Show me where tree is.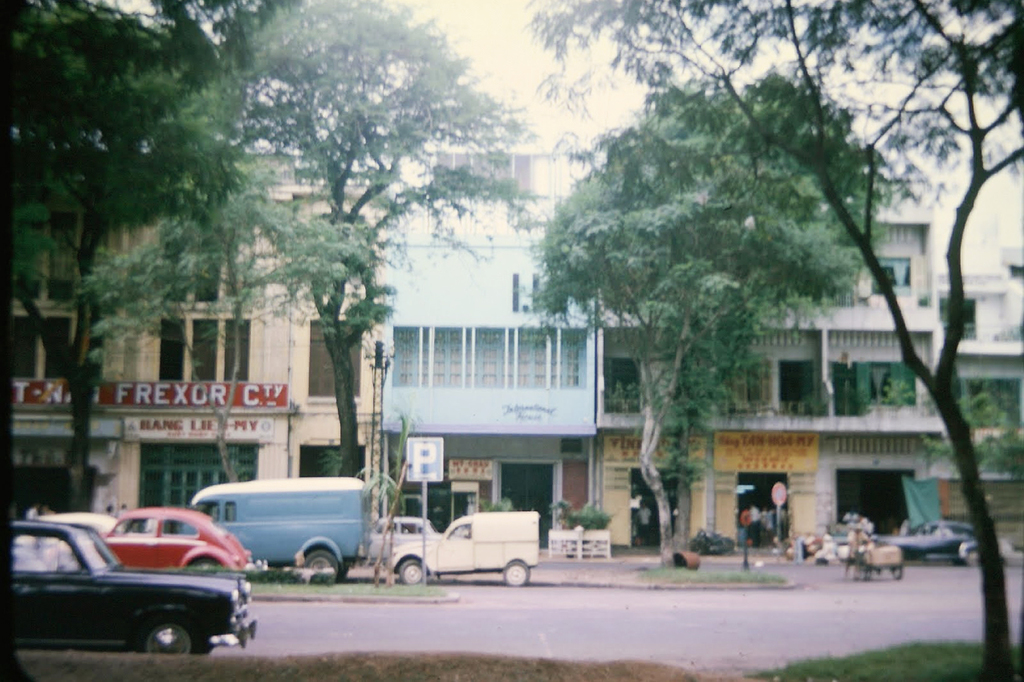
tree is at detection(230, 0, 516, 474).
